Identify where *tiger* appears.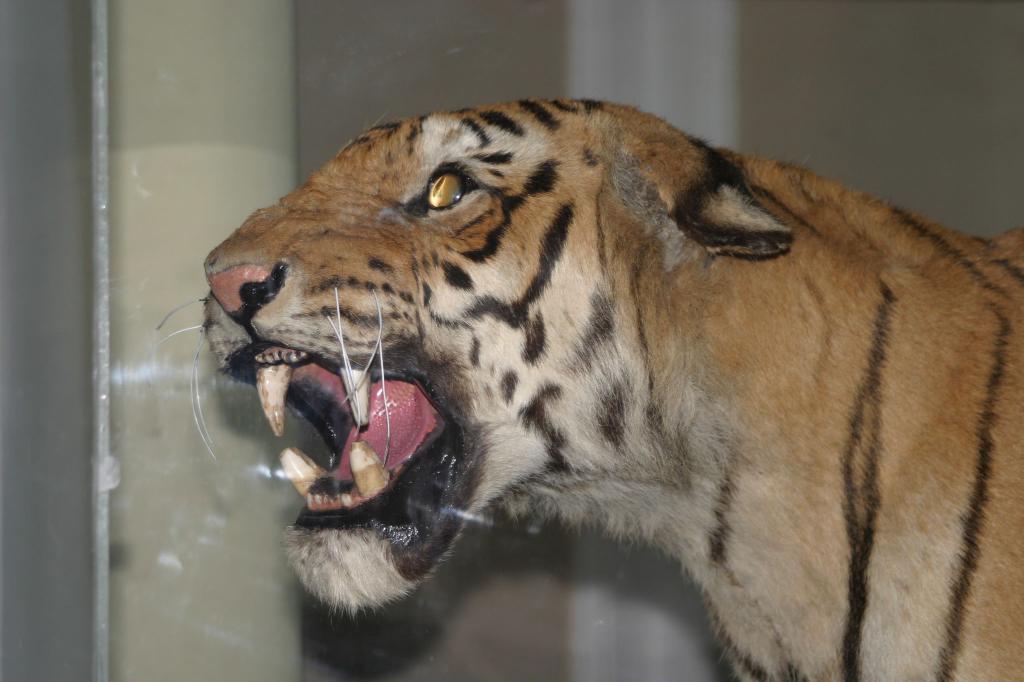
Appears at [154,91,1023,681].
